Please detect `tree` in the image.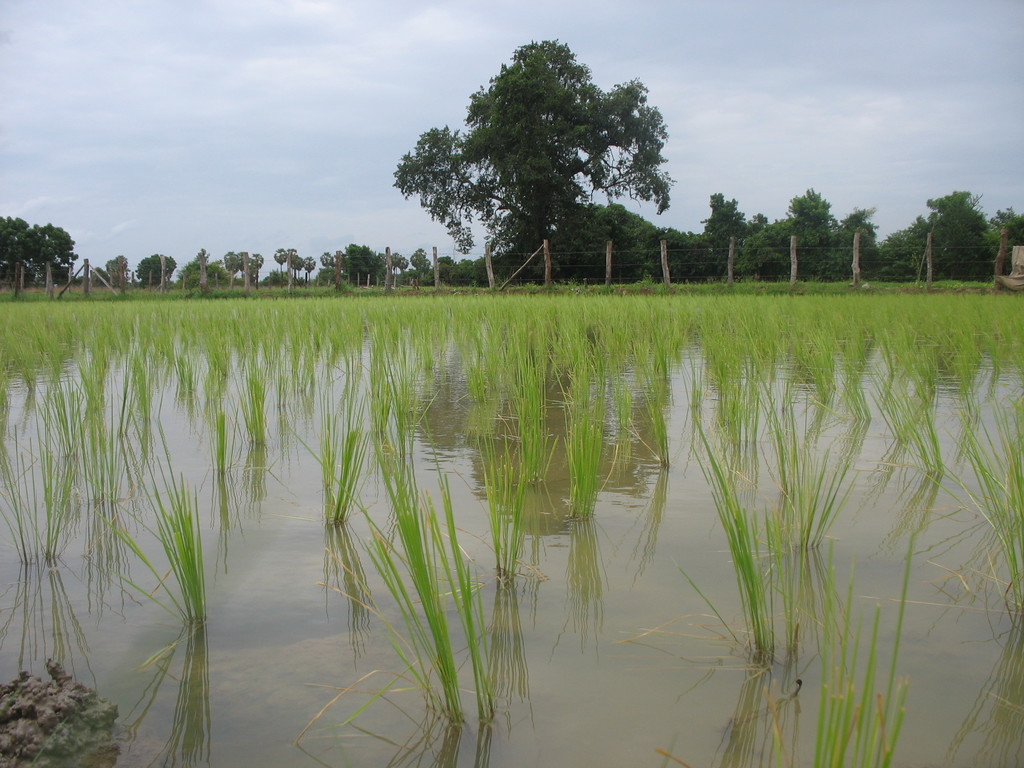
(572, 201, 708, 276).
